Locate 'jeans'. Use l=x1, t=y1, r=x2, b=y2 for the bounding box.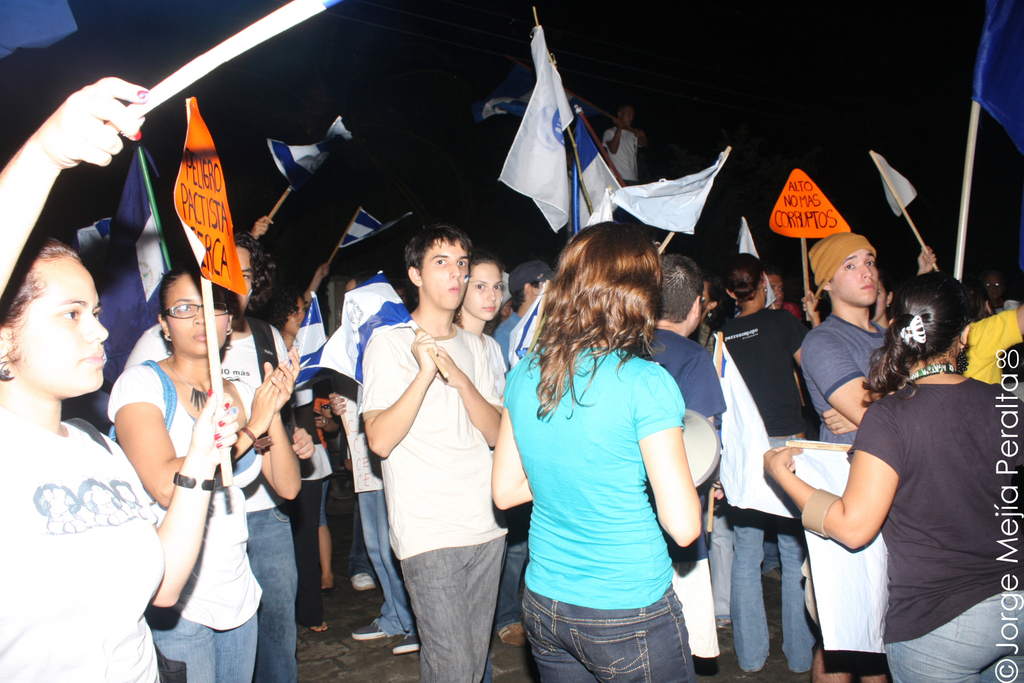
l=885, t=593, r=1020, b=682.
